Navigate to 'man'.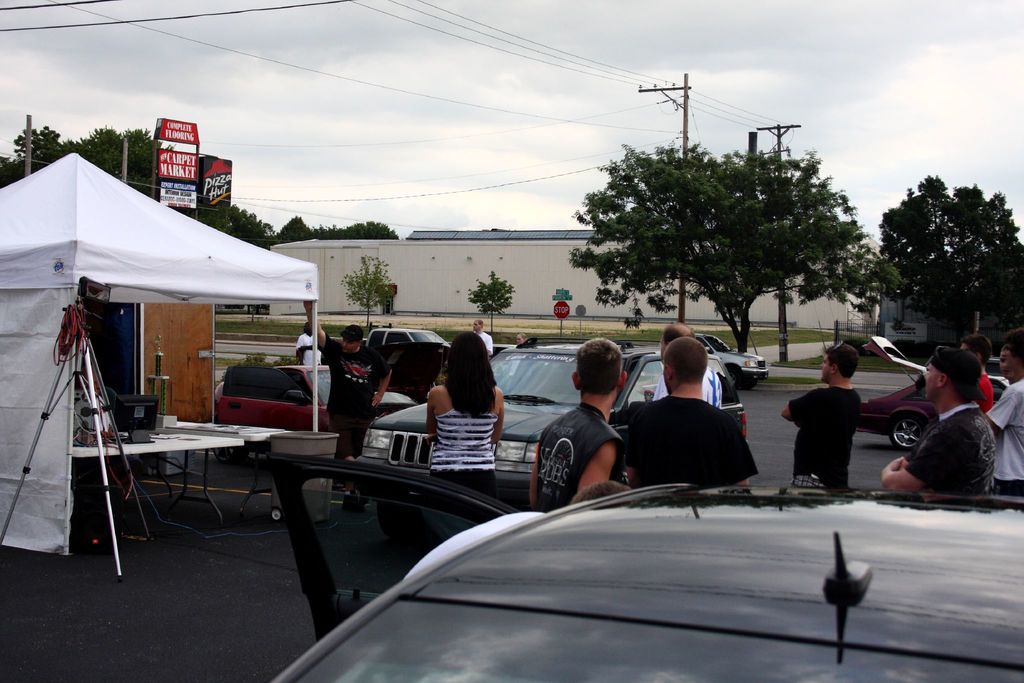
Navigation target: [x1=471, y1=320, x2=498, y2=357].
